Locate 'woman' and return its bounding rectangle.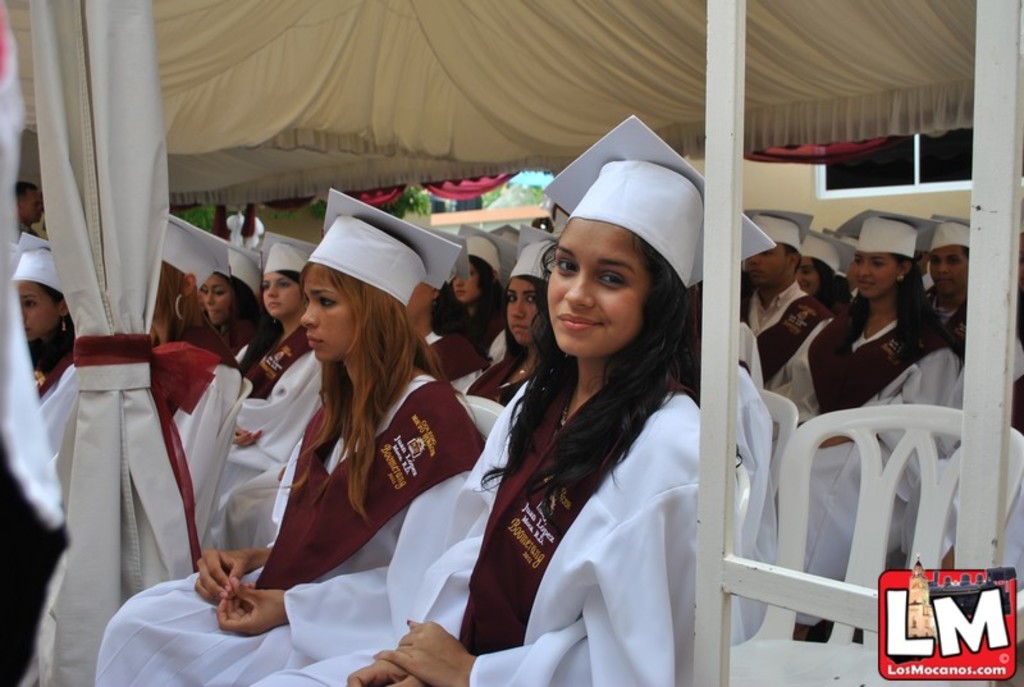
pyautogui.locateOnScreen(210, 244, 275, 384).
